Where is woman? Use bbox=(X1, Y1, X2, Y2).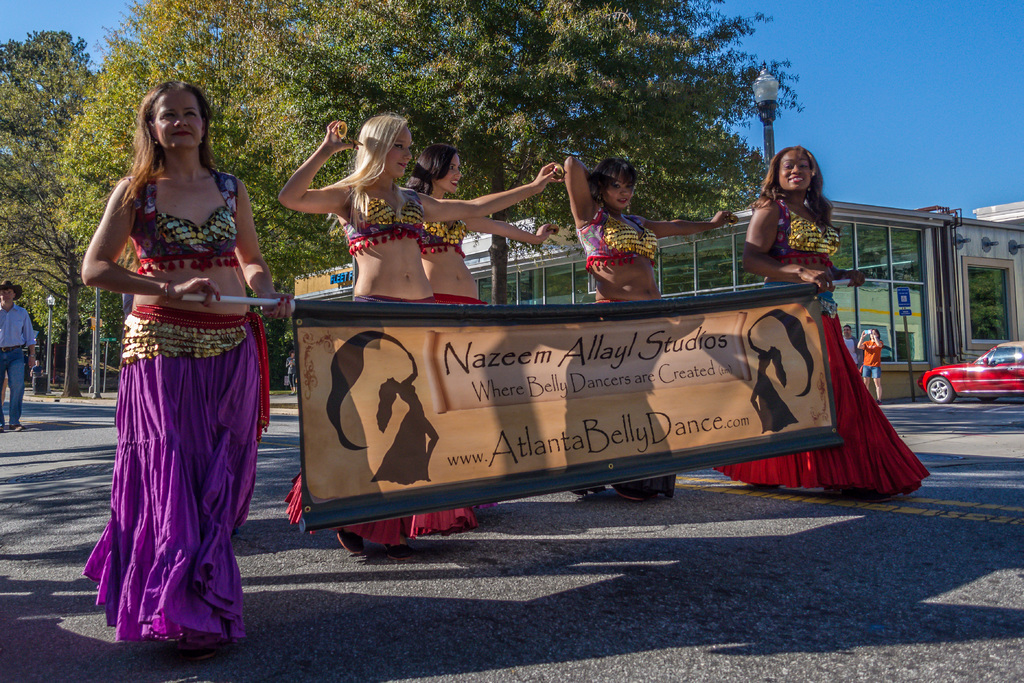
bbox=(281, 111, 564, 558).
